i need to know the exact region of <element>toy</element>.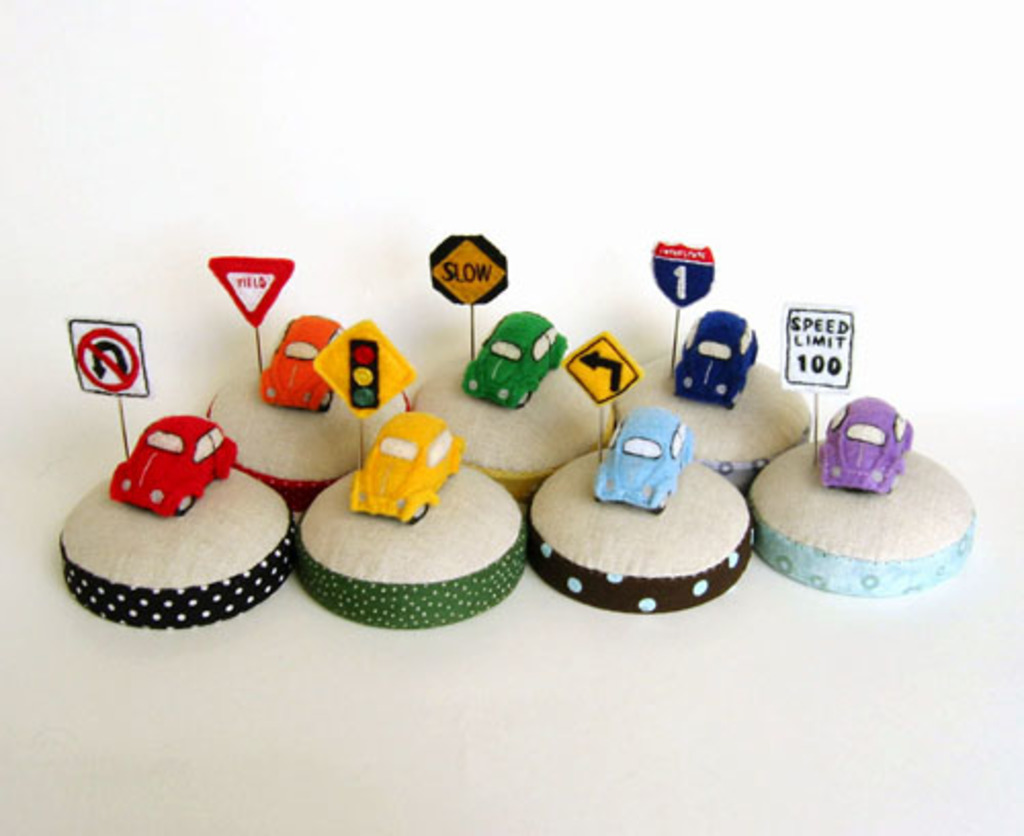
Region: <region>336, 414, 465, 537</region>.
